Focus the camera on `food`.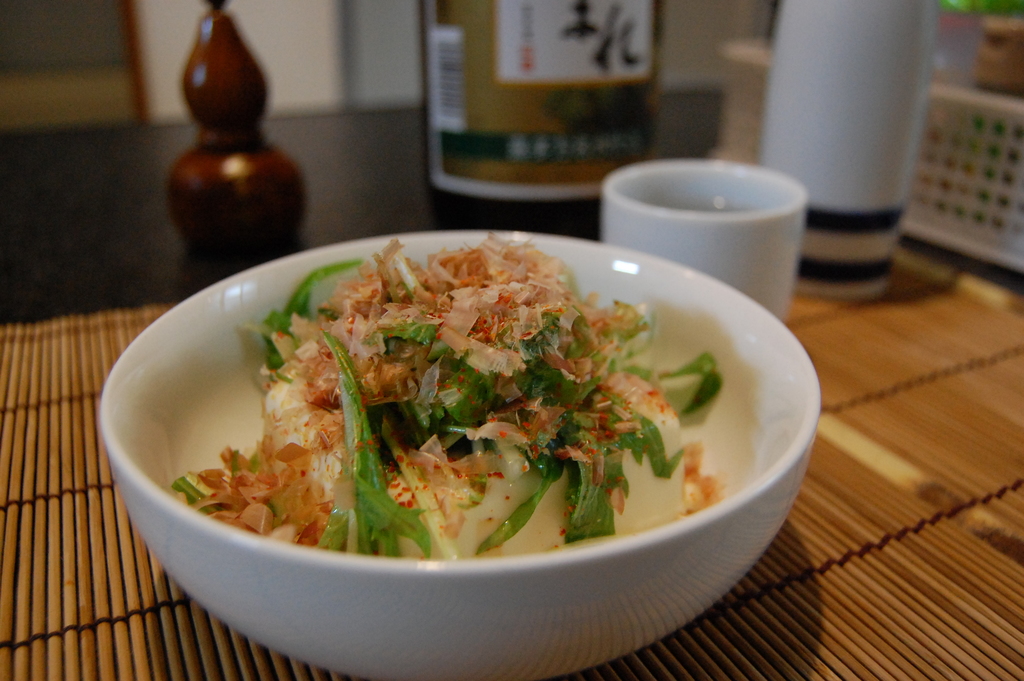
Focus region: <bbox>220, 228, 687, 597</bbox>.
